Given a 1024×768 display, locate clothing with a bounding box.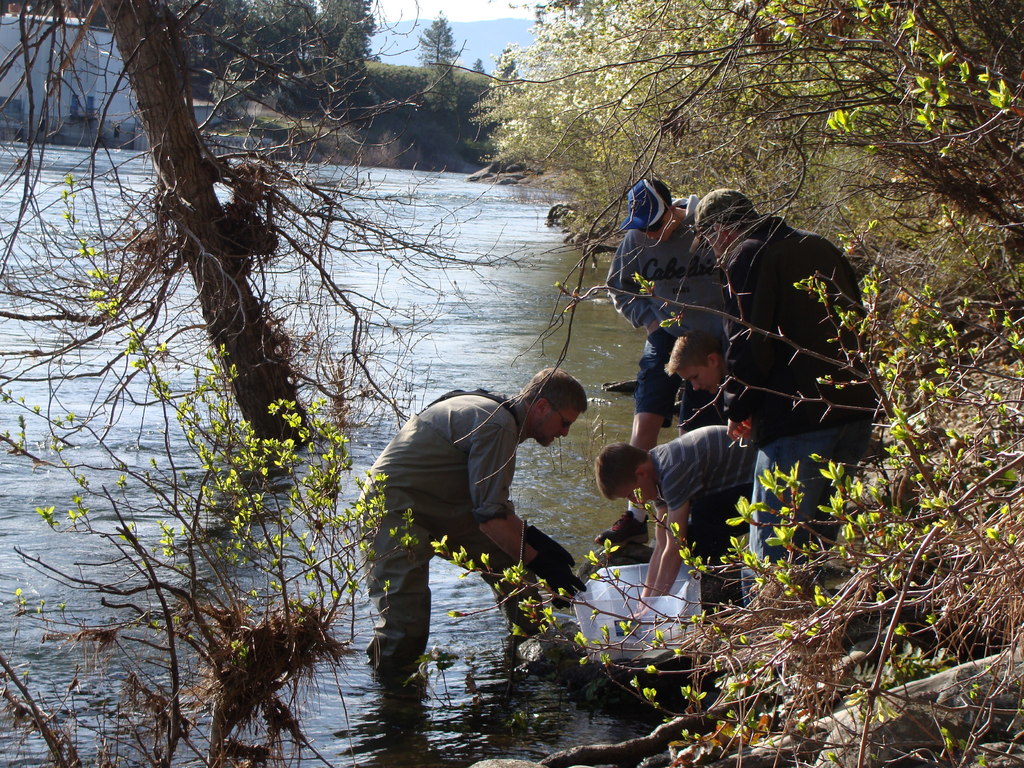
Located: [left=635, top=438, right=765, bottom=621].
